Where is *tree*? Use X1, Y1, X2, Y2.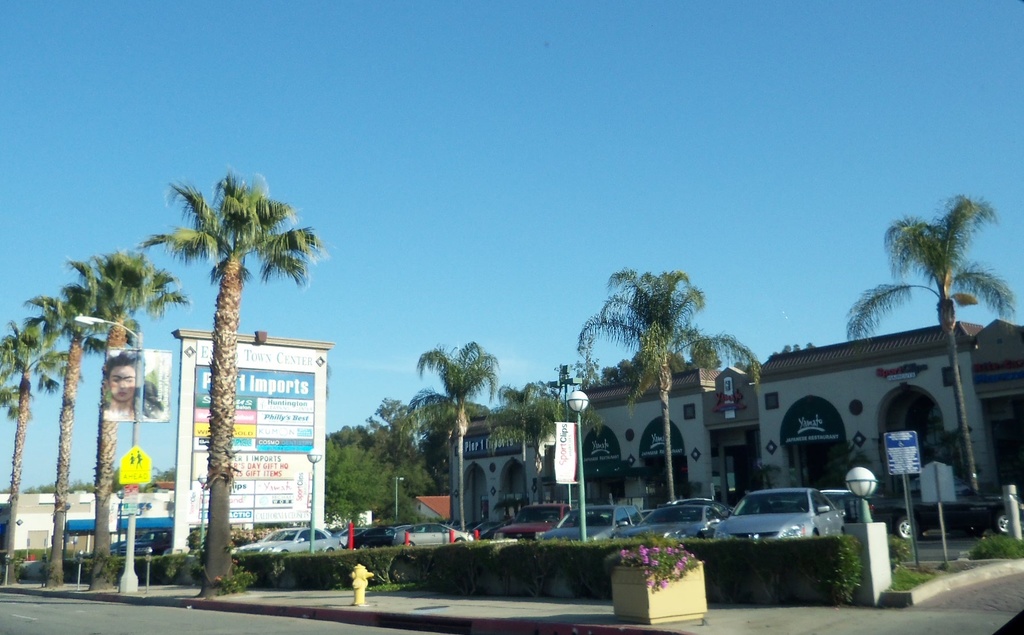
388, 389, 481, 502.
